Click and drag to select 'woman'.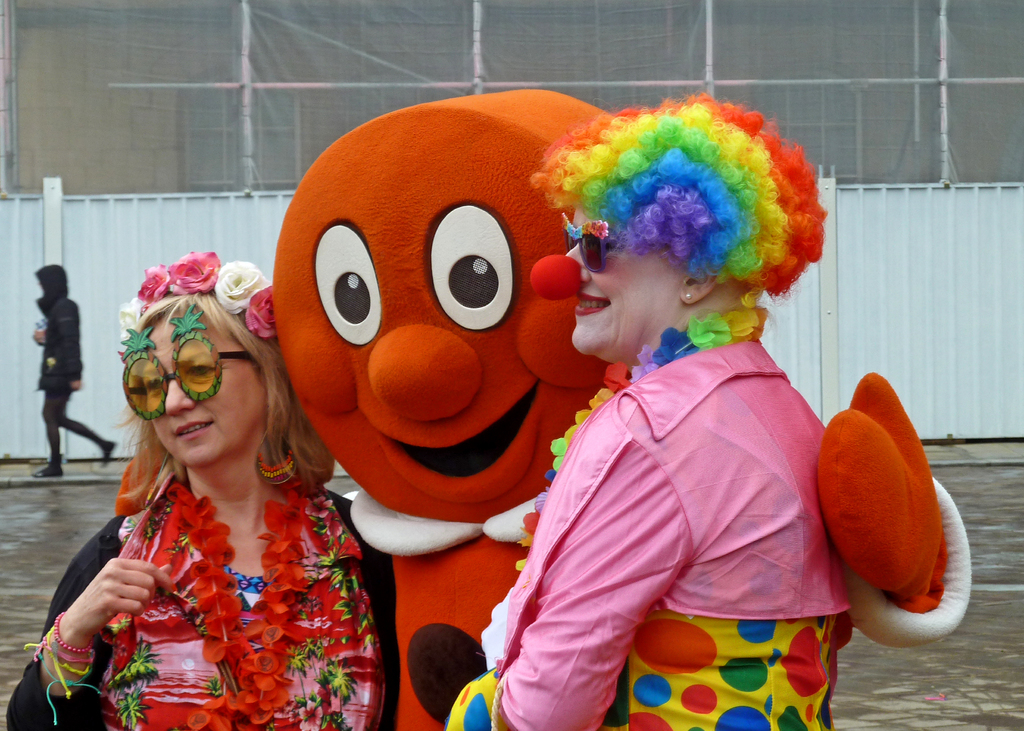
Selection: region(33, 263, 116, 480).
